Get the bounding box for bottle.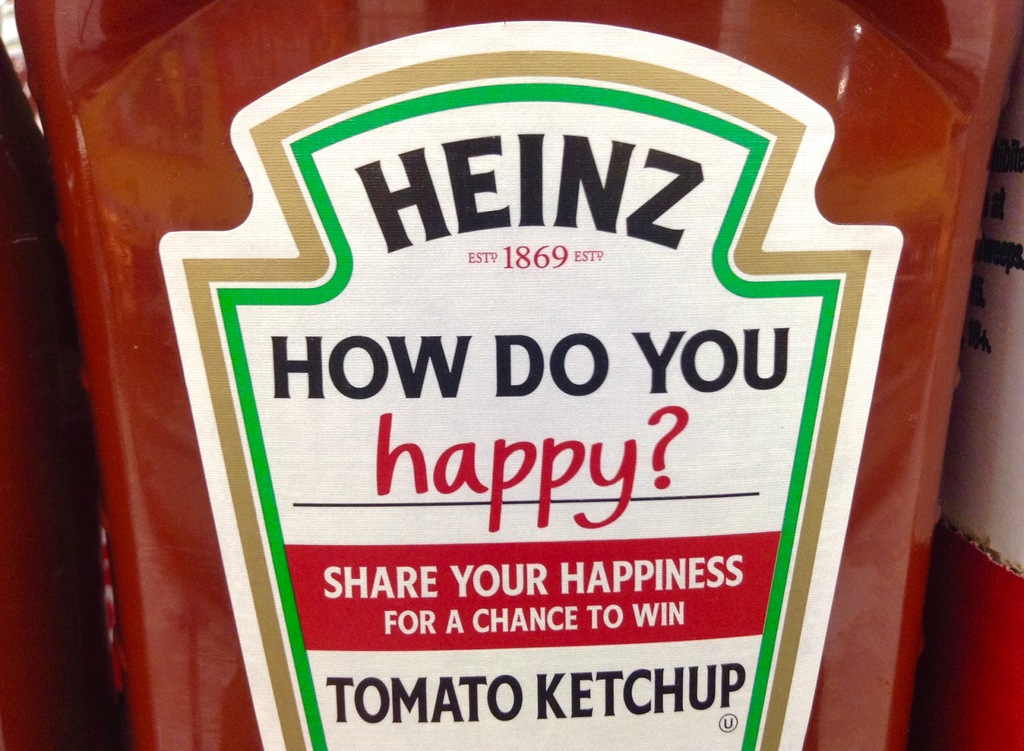
{"left": 44, "top": 0, "right": 979, "bottom": 750}.
